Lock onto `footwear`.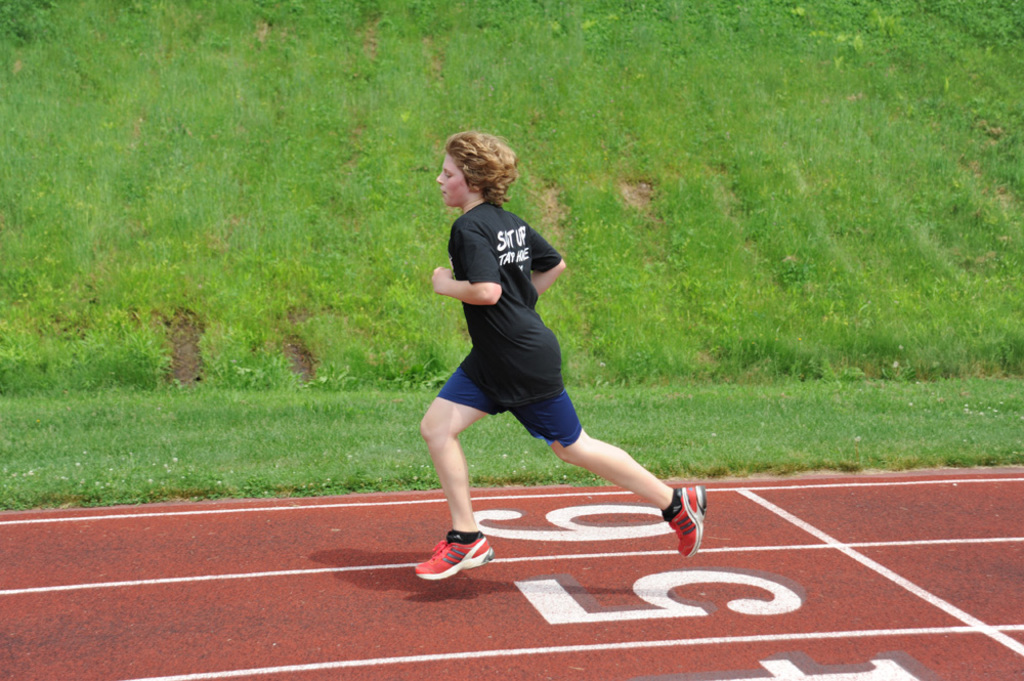
Locked: box(668, 487, 707, 559).
